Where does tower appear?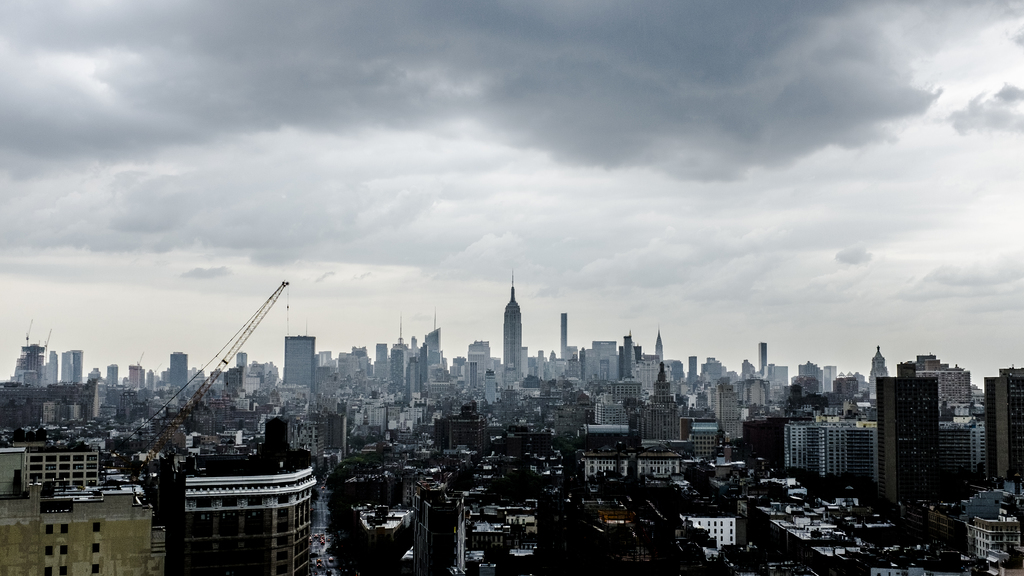
Appears at (left=651, top=330, right=666, bottom=356).
